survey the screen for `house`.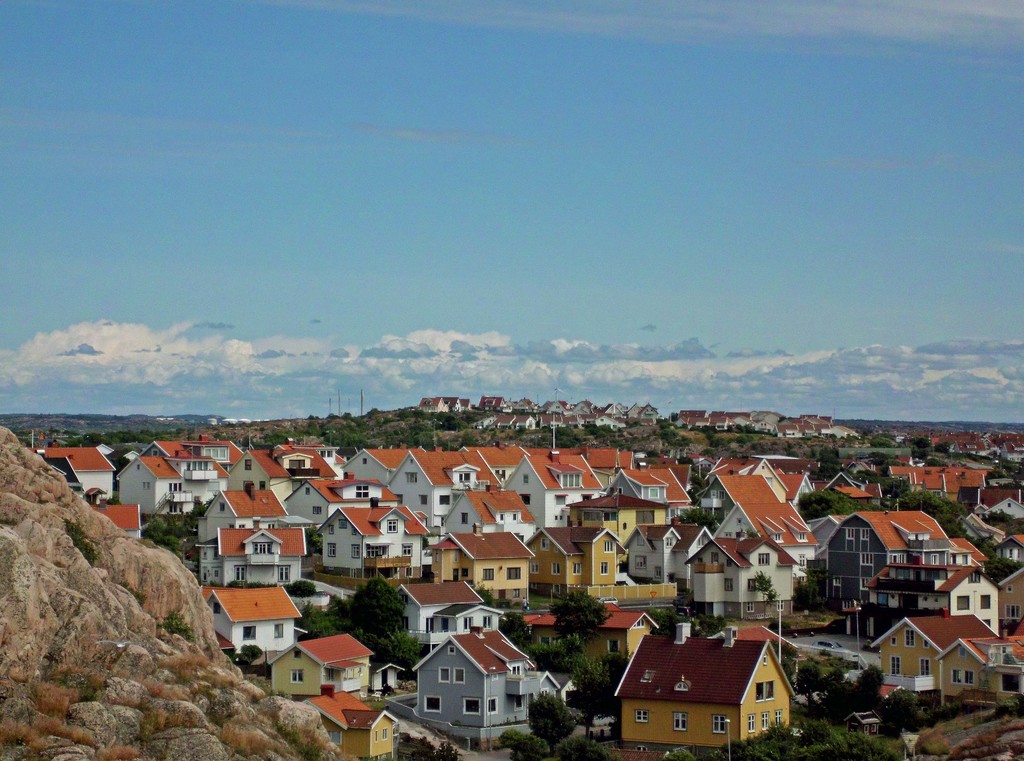
Survey found: bbox=(414, 626, 581, 749).
